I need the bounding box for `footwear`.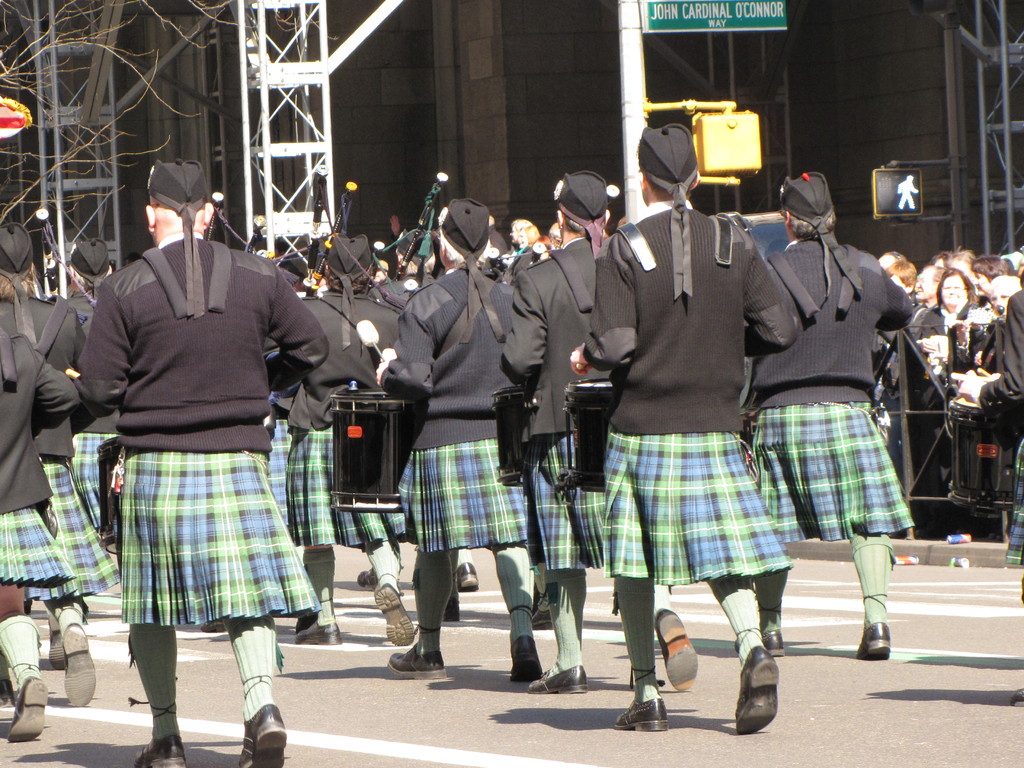
Here it is: (left=49, top=627, right=73, bottom=669).
